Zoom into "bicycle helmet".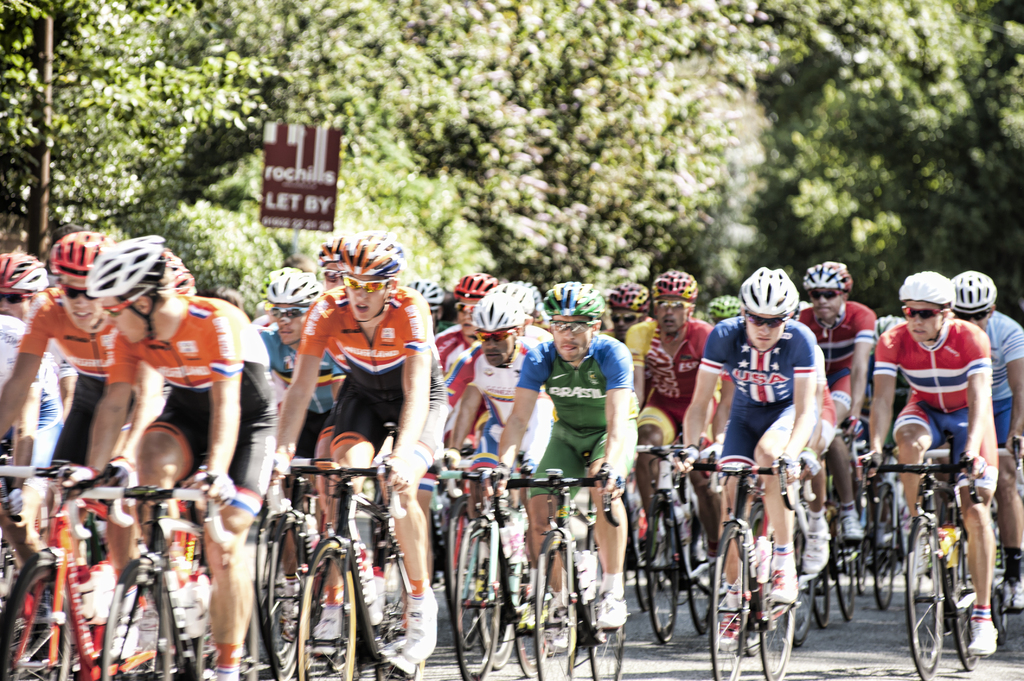
Zoom target: bbox=[712, 296, 742, 321].
